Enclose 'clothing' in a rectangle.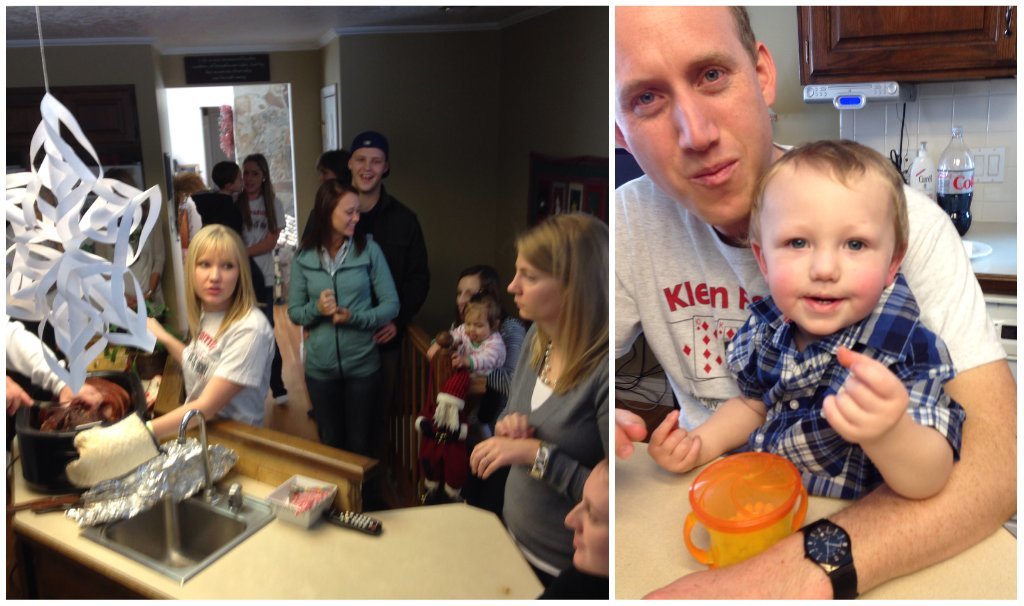
(x1=481, y1=290, x2=554, y2=549).
